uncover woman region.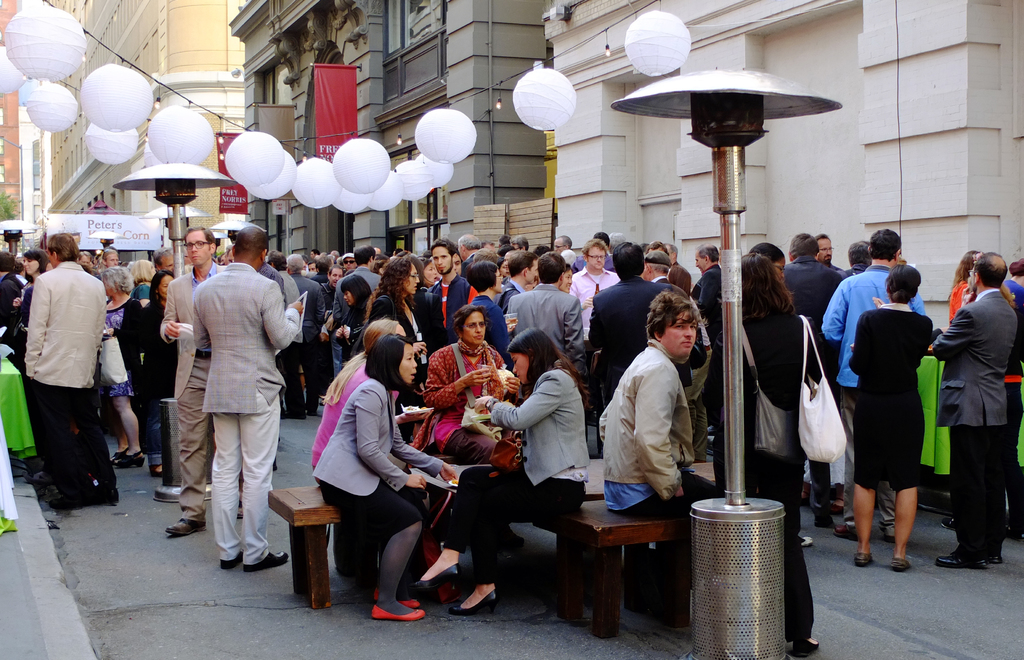
Uncovered: <region>15, 250, 51, 323</region>.
